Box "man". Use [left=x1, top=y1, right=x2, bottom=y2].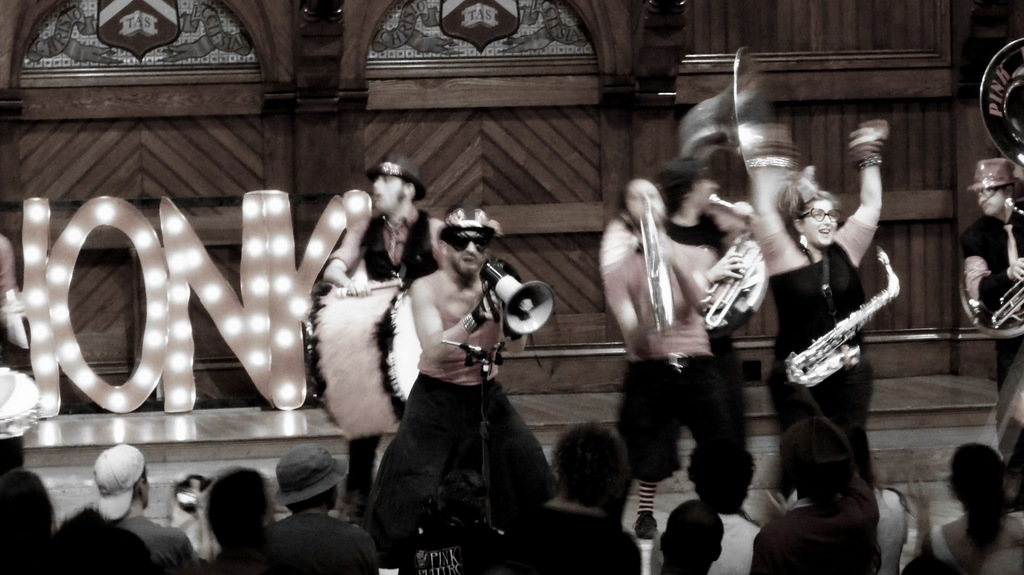
[left=661, top=501, right=723, bottom=574].
